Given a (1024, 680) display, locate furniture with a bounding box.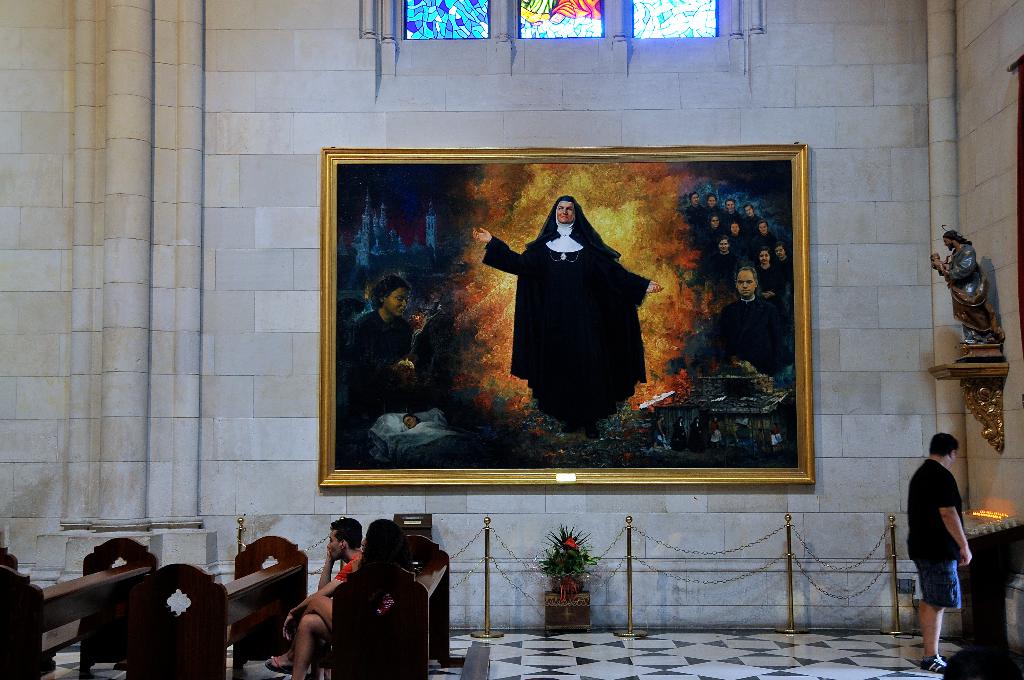
Located: [463,645,492,679].
